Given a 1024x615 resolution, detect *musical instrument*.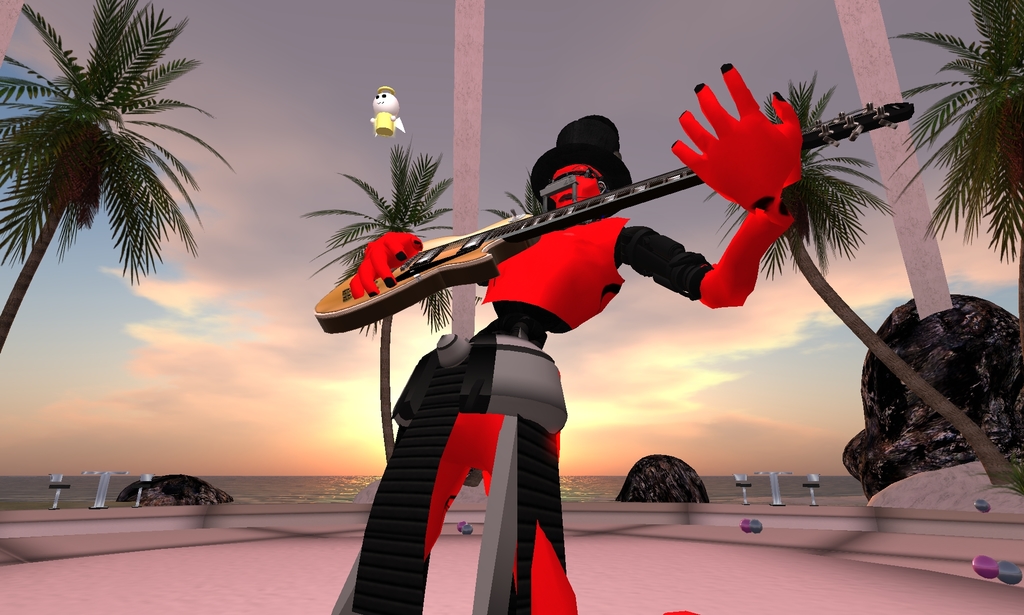
detection(303, 135, 757, 321).
